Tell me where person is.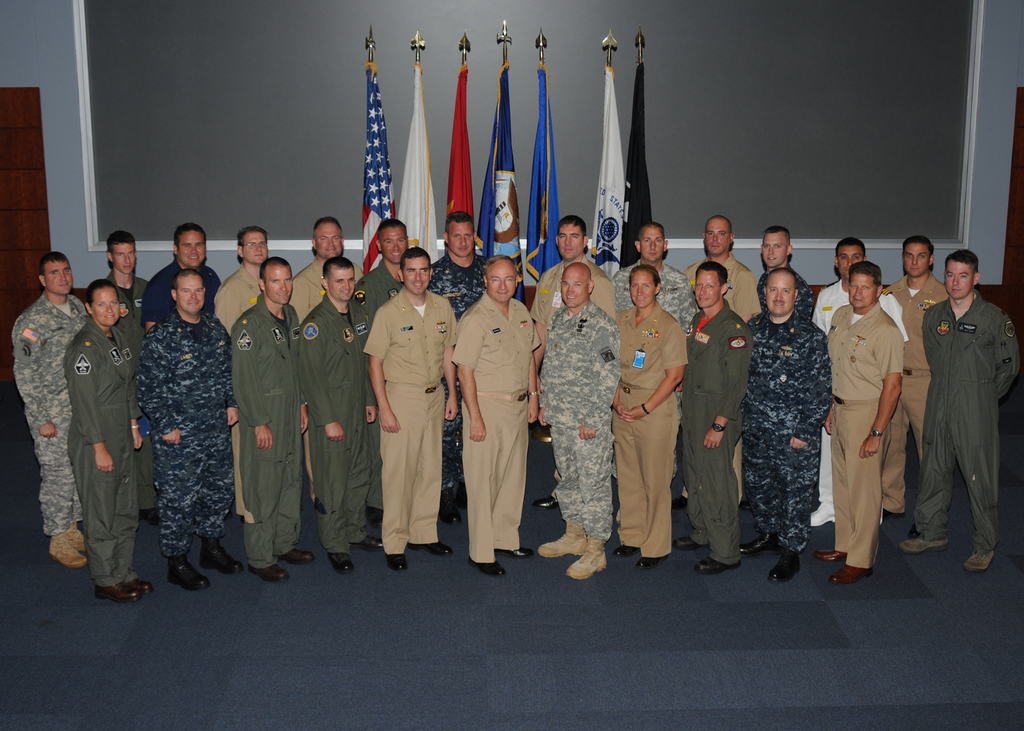
person is at <box>60,277,156,602</box>.
